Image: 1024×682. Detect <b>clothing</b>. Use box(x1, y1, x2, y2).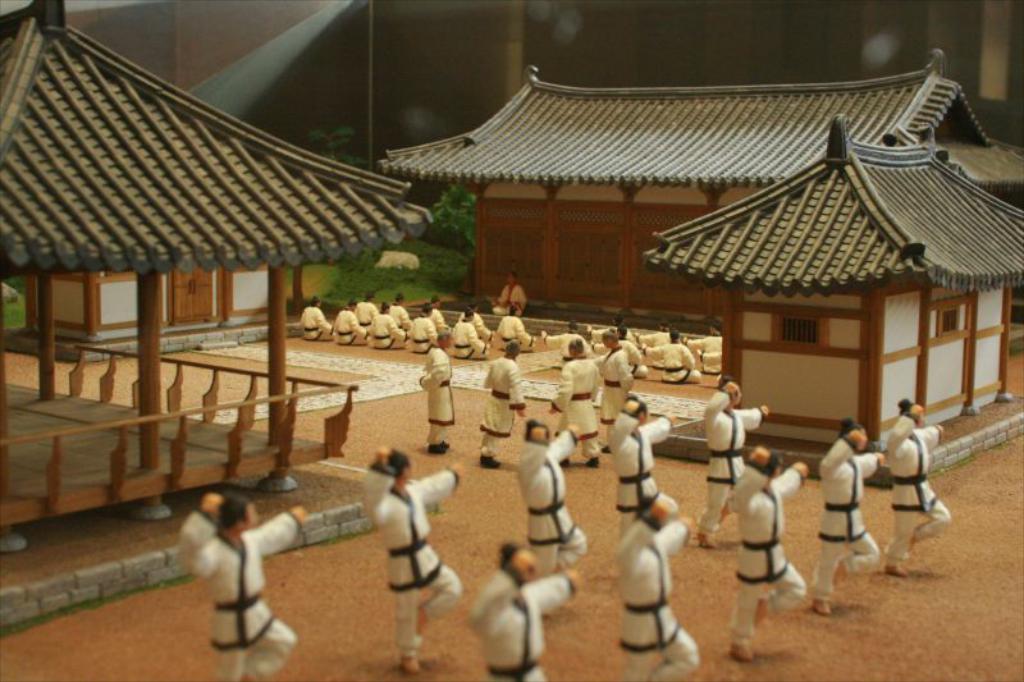
box(434, 308, 453, 338).
